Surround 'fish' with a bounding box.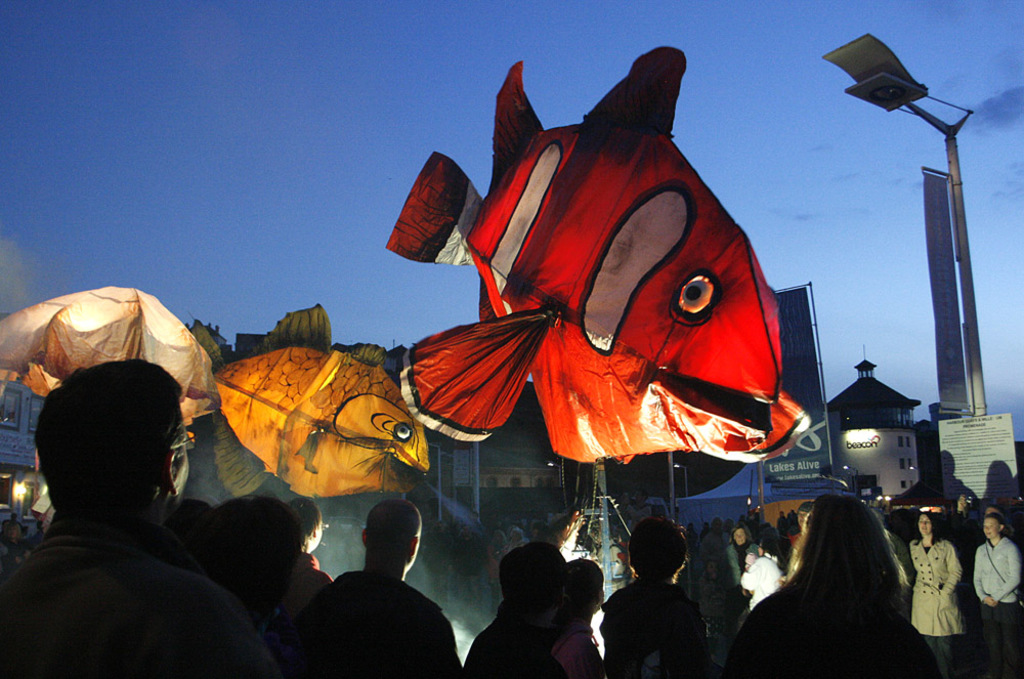
select_region(189, 304, 429, 503).
